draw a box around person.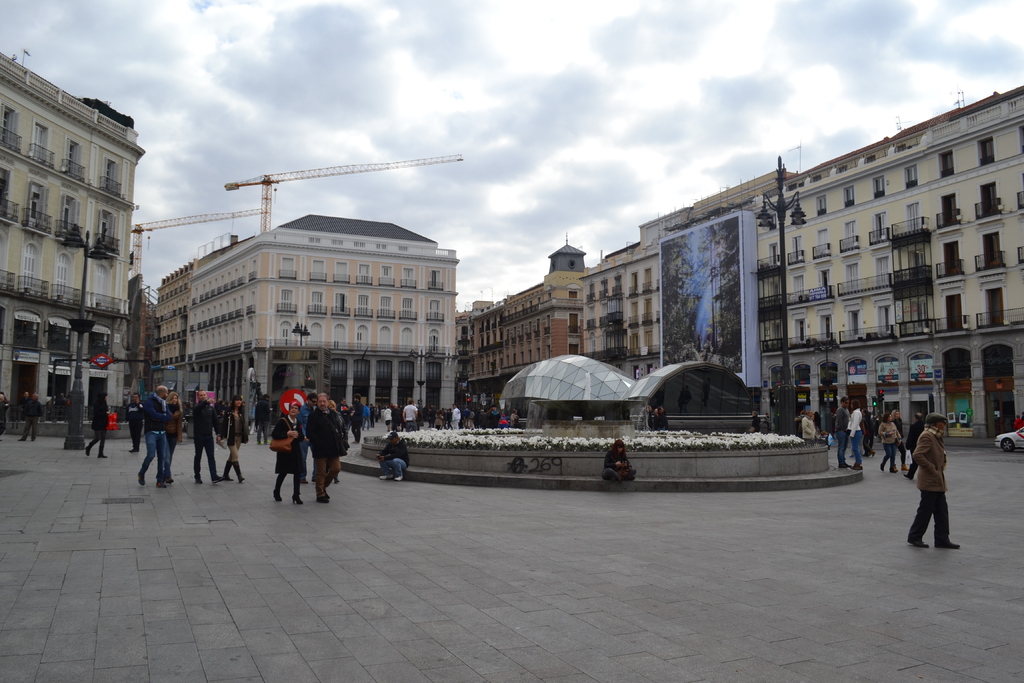
(1012, 413, 1023, 434).
